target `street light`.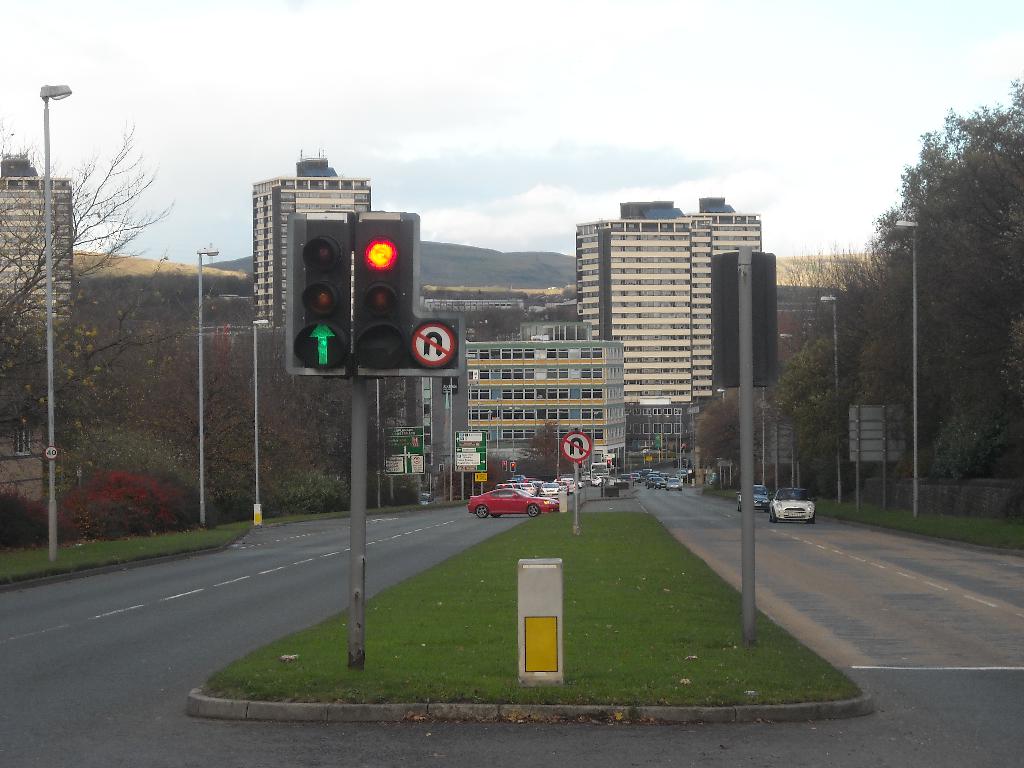
Target region: [248, 318, 269, 524].
